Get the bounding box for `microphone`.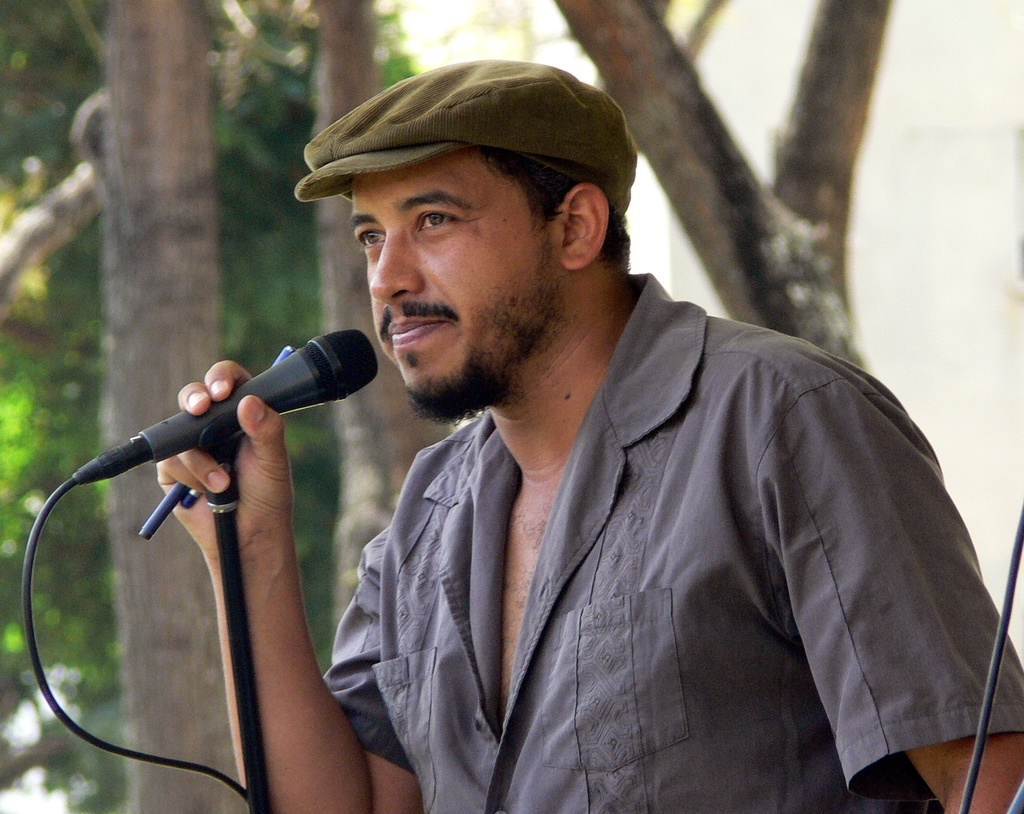
<box>67,331,384,489</box>.
